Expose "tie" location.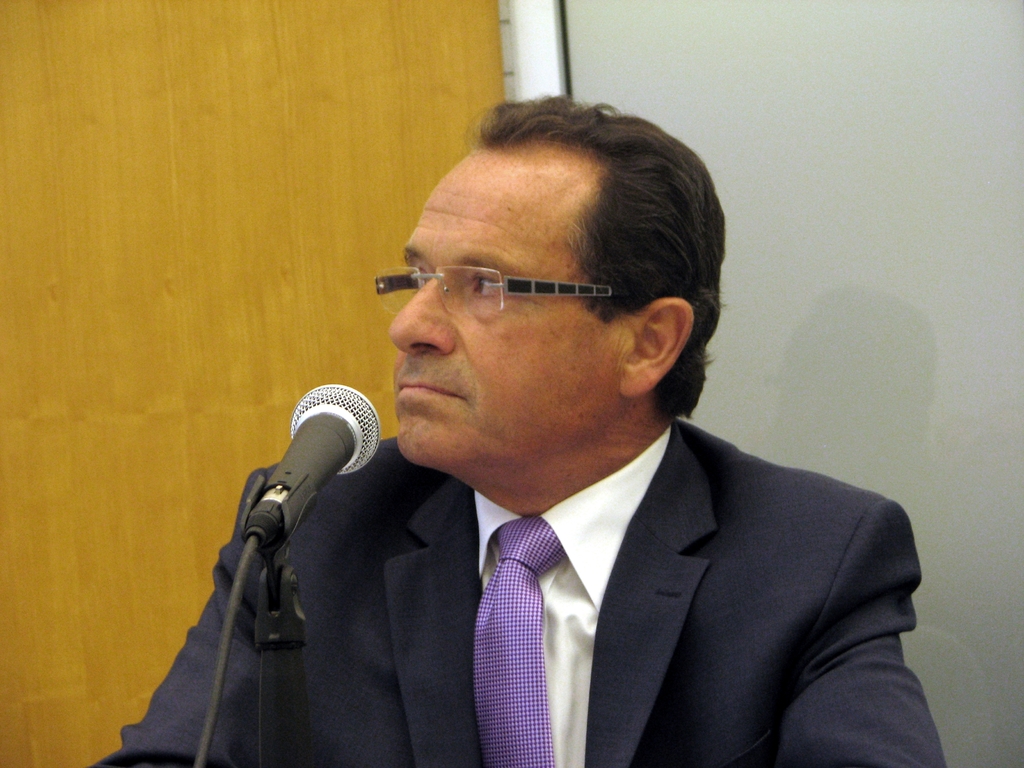
Exposed at 467,515,564,767.
